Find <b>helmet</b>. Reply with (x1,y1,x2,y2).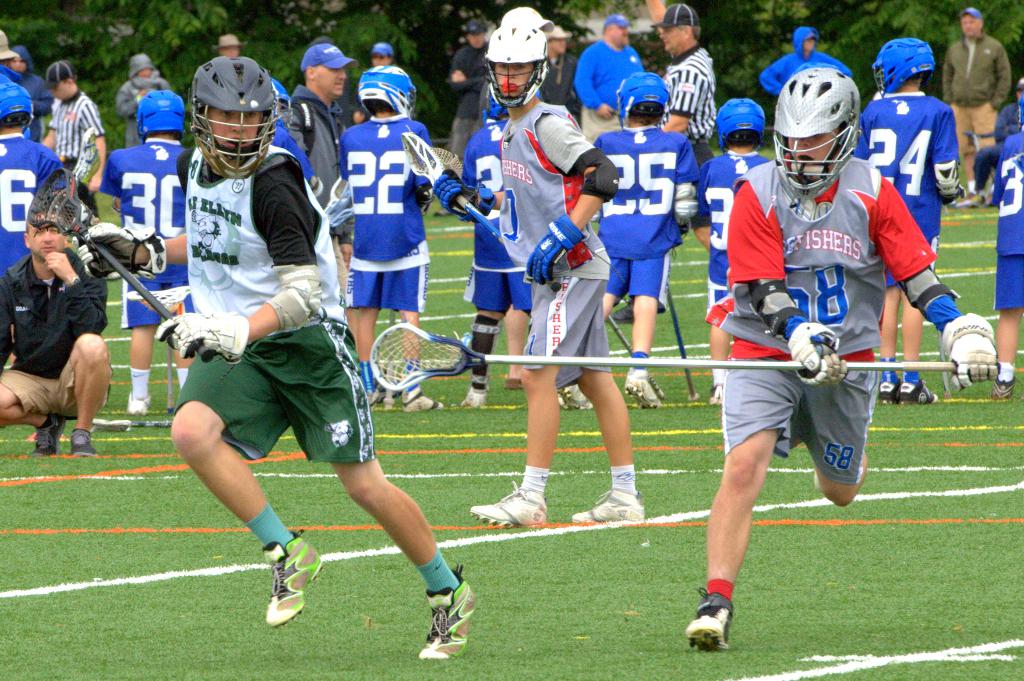
(619,74,679,131).
